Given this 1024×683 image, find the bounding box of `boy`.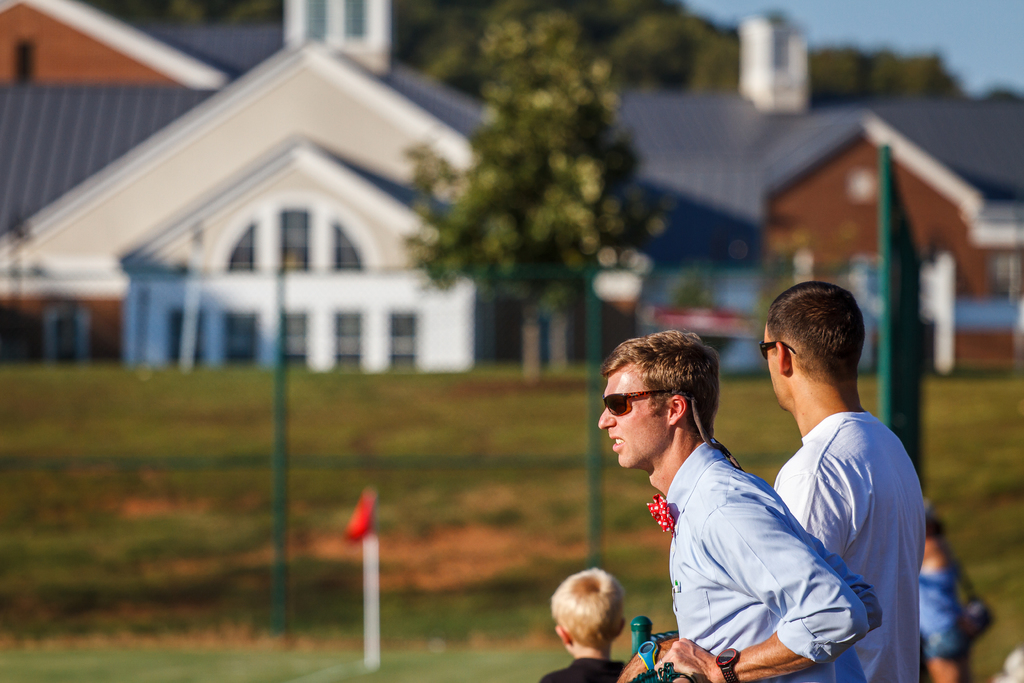
region(538, 566, 624, 682).
